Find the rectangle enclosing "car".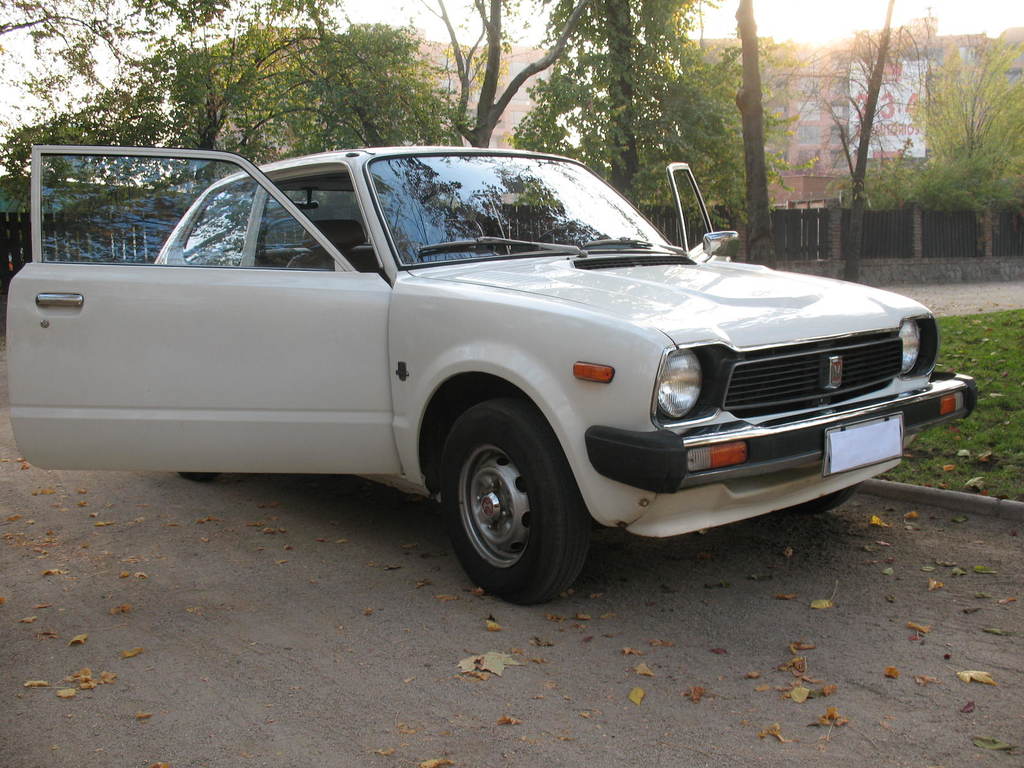
locate(0, 140, 979, 606).
